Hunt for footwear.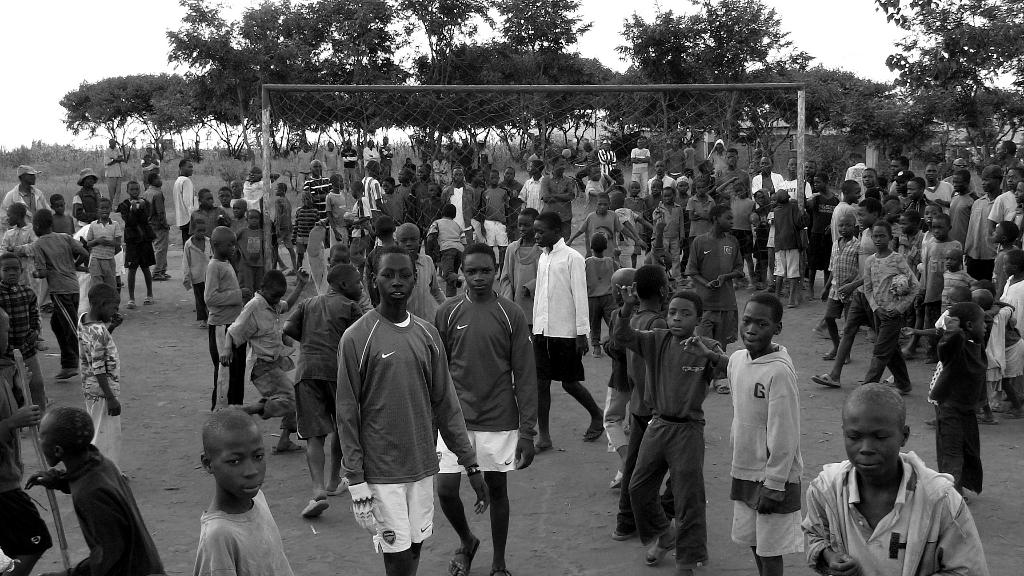
Hunted down at {"x1": 975, "y1": 413, "x2": 998, "y2": 424}.
